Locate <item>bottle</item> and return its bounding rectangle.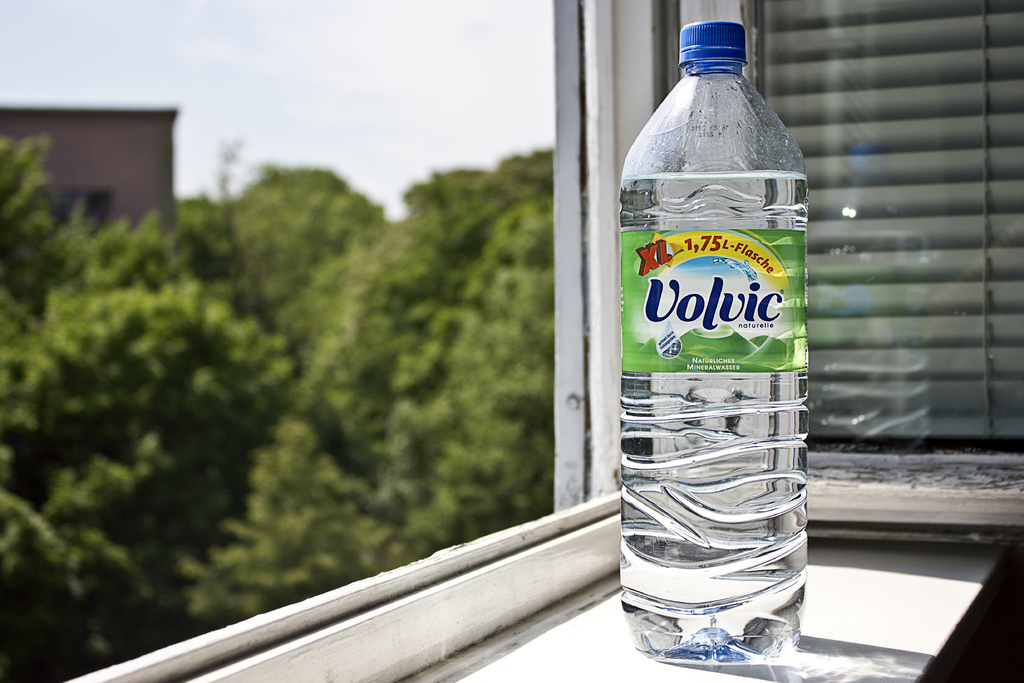
locate(619, 19, 808, 668).
